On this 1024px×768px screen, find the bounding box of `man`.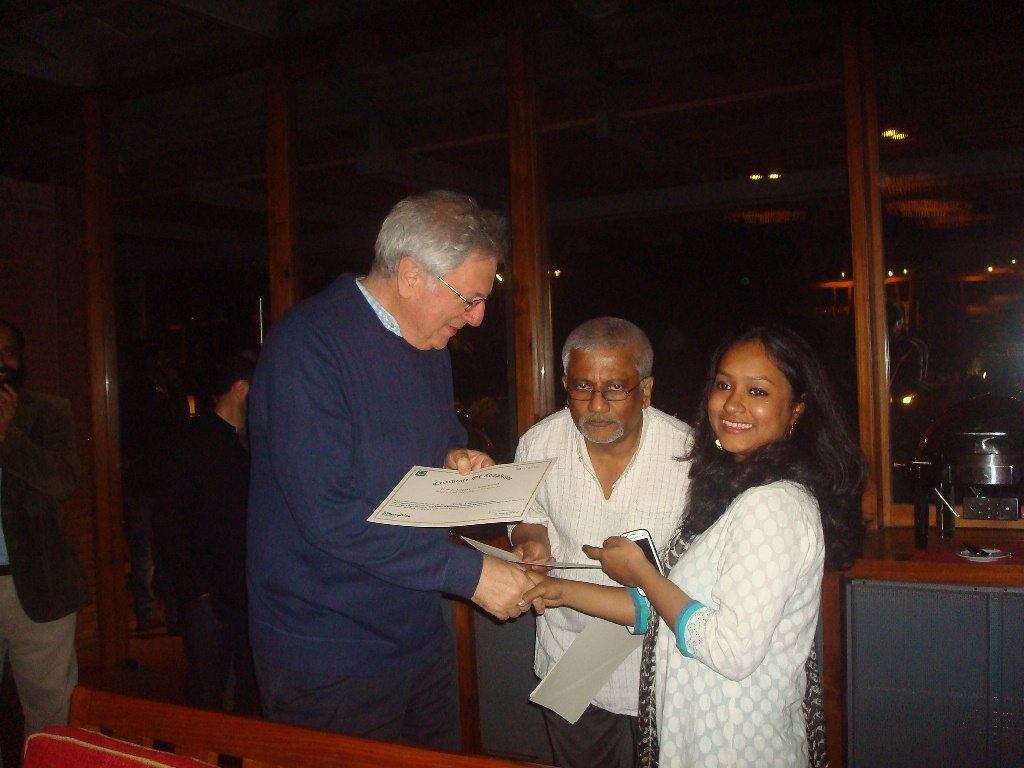
Bounding box: BBox(222, 177, 546, 748).
